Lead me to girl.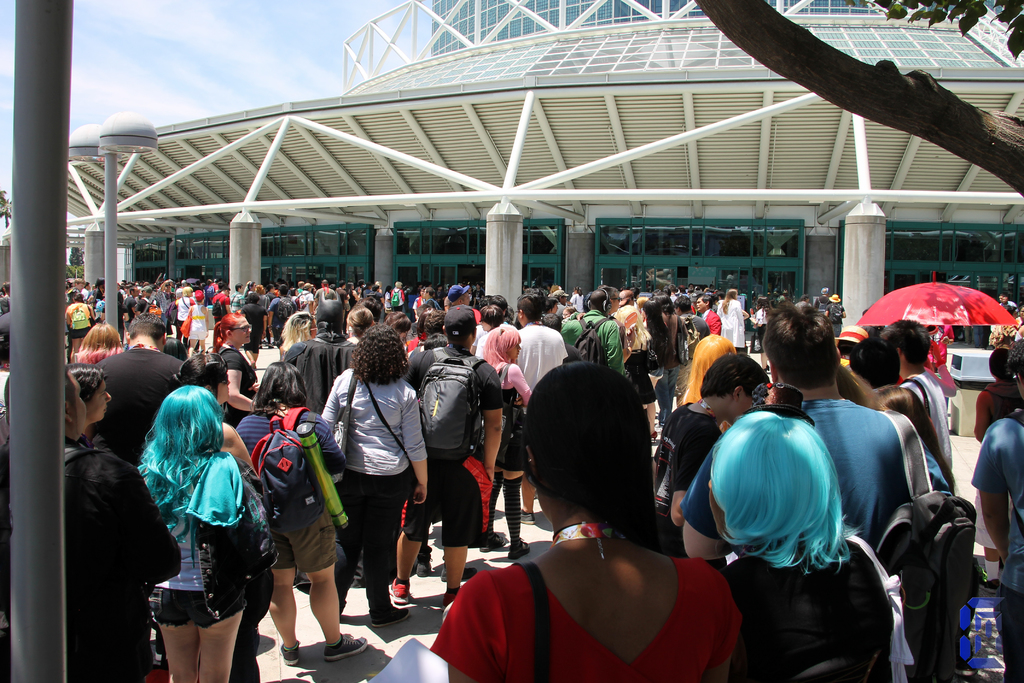
Lead to 129 383 284 682.
